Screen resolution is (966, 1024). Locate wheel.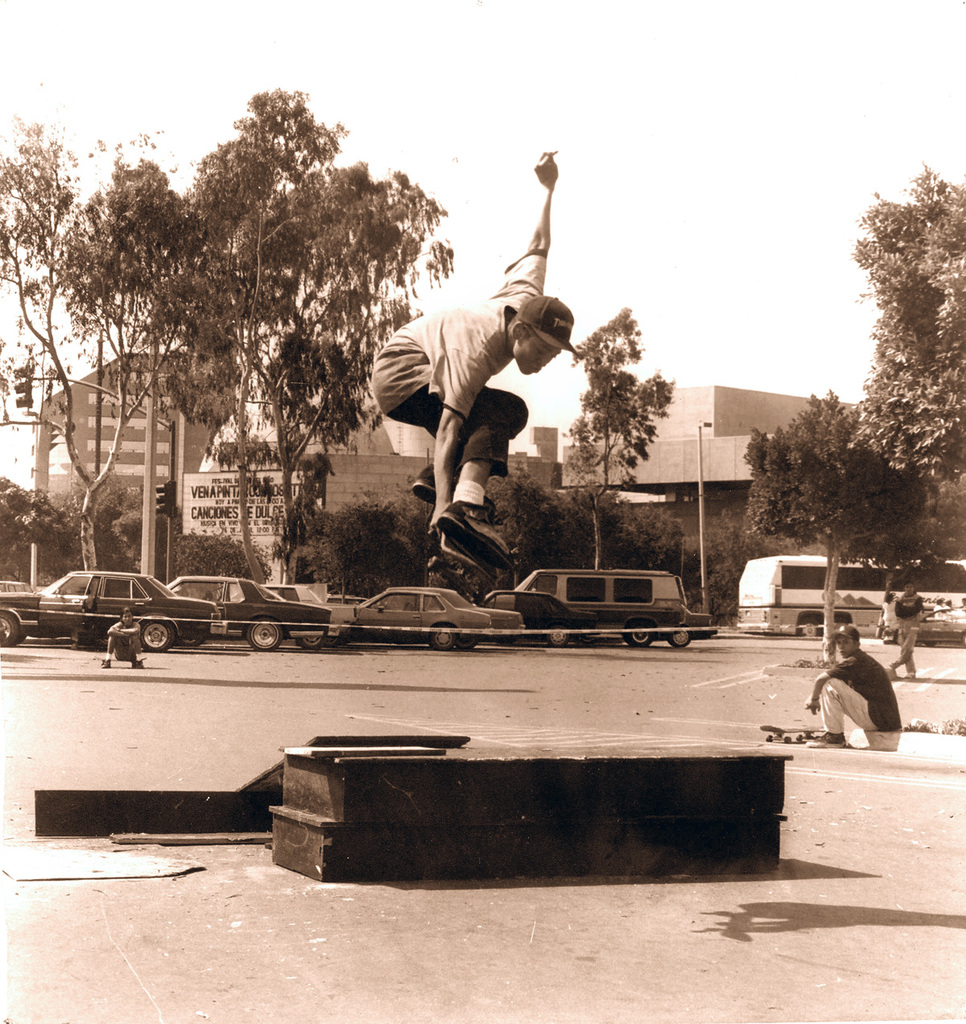
{"left": 433, "top": 632, "right": 451, "bottom": 647}.
